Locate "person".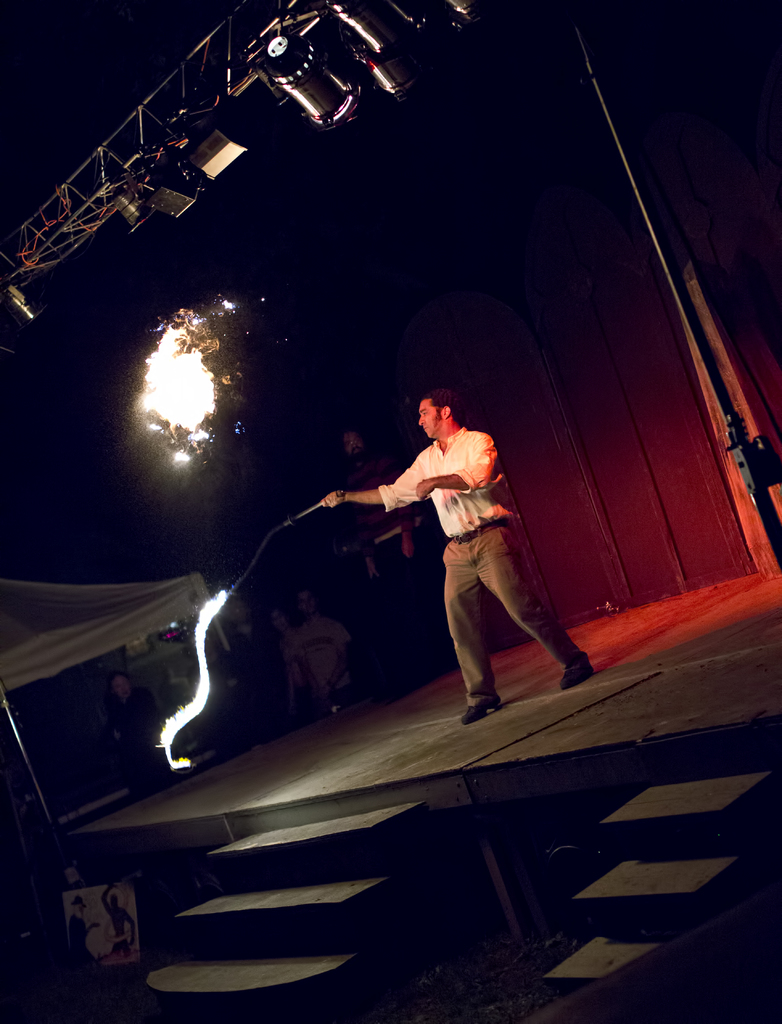
Bounding box: (319,383,598,725).
